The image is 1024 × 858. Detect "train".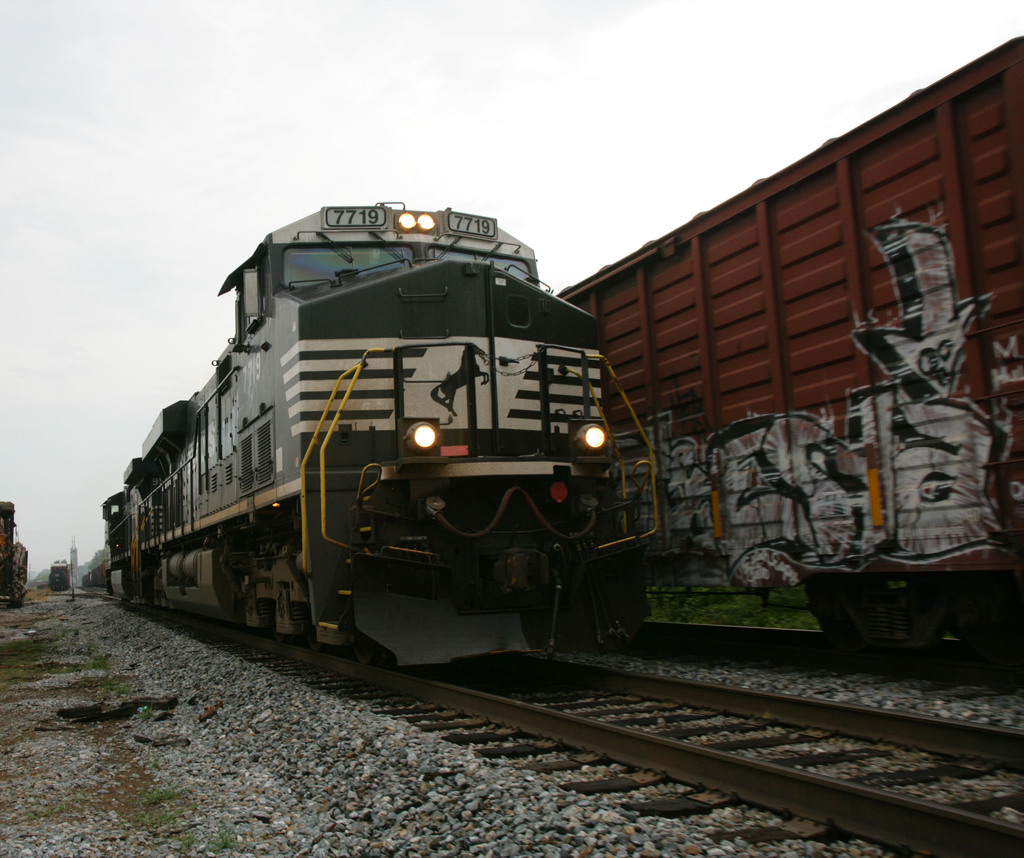
Detection: crop(0, 502, 26, 604).
